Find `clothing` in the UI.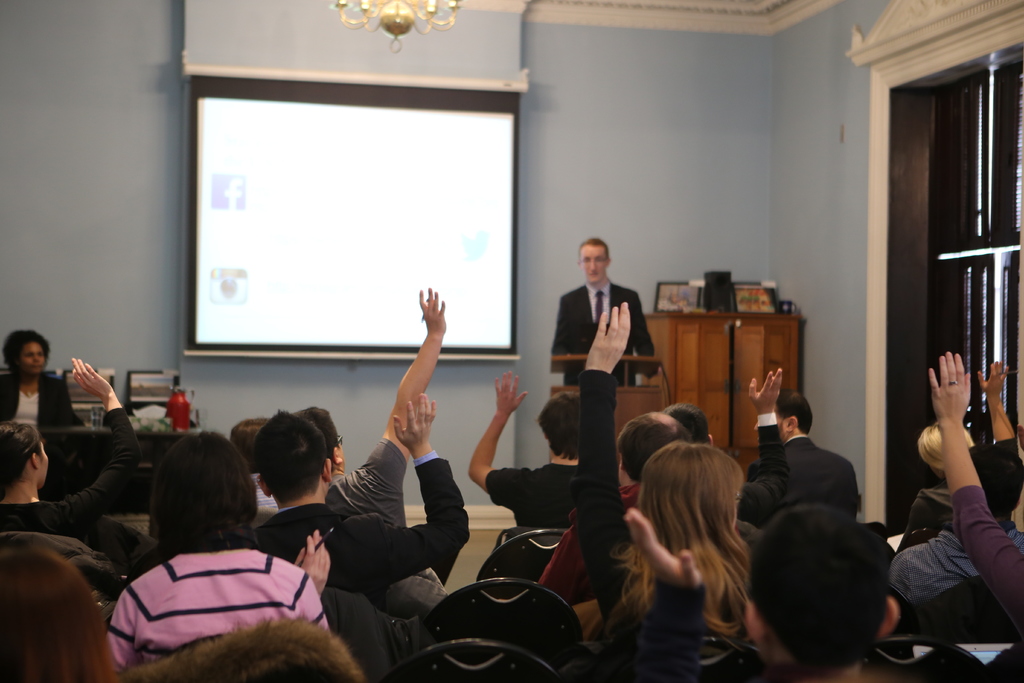
UI element at region(324, 439, 411, 525).
